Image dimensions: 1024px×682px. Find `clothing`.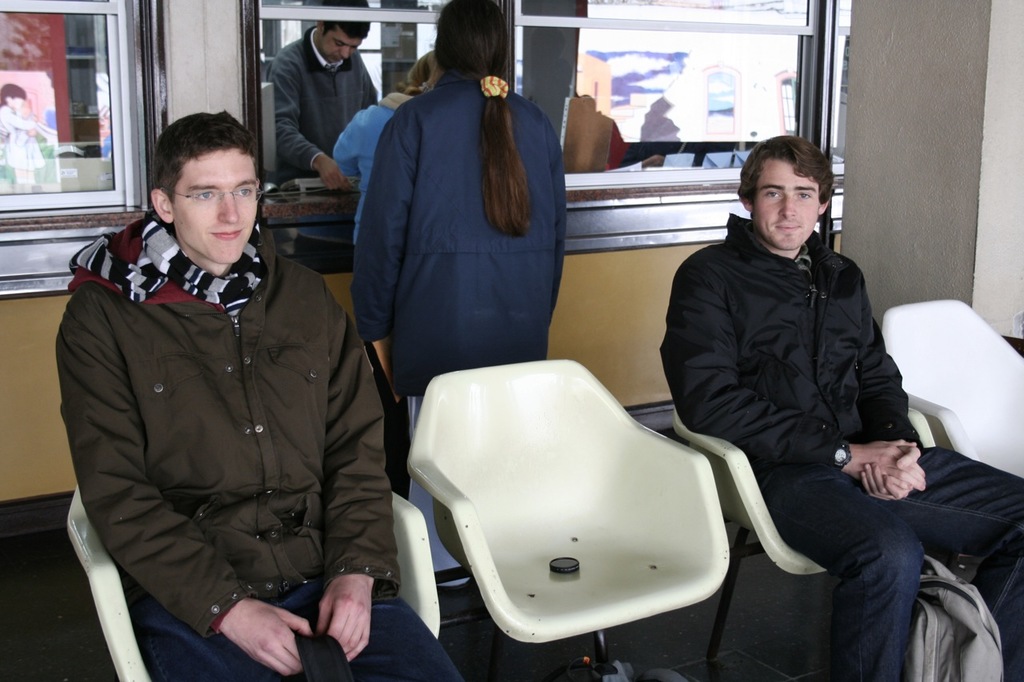
(x1=251, y1=18, x2=382, y2=176).
